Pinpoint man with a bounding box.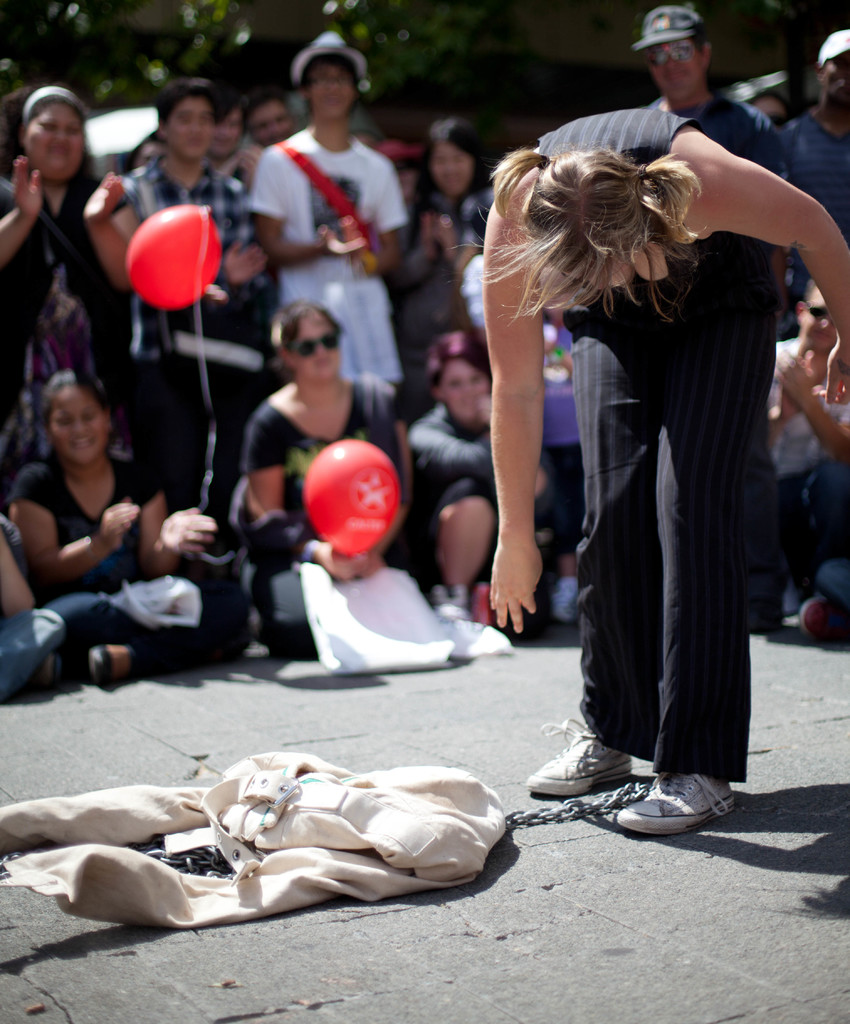
bbox=[790, 30, 849, 328].
